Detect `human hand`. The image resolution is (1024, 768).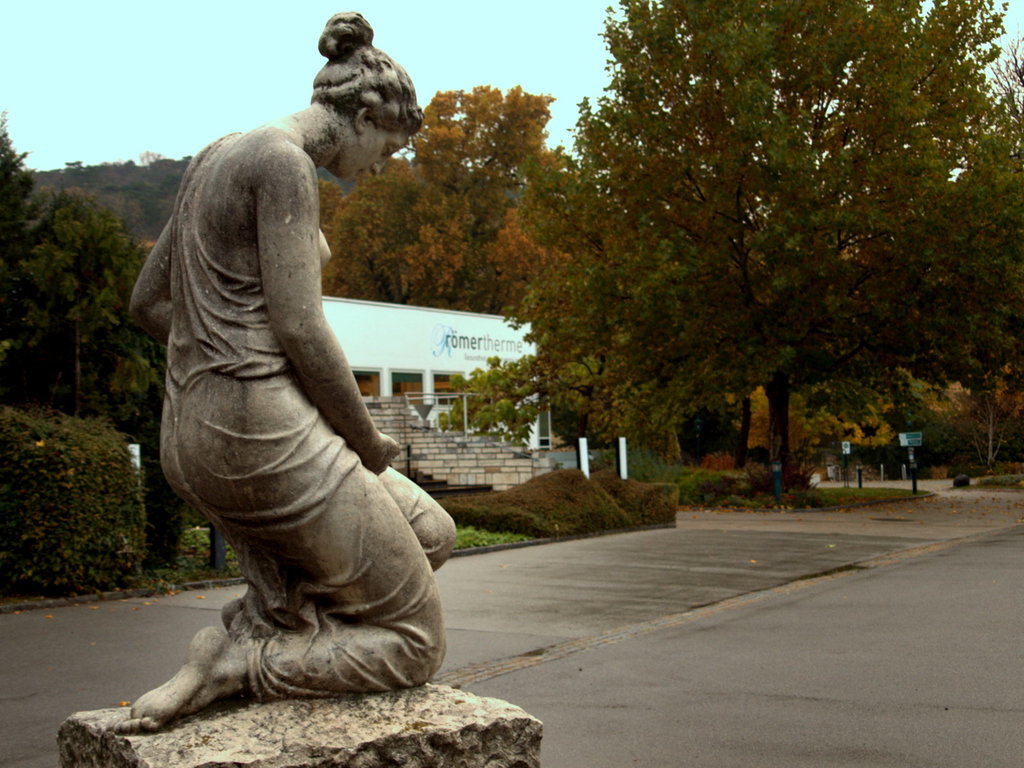
bbox=[248, 141, 411, 477].
